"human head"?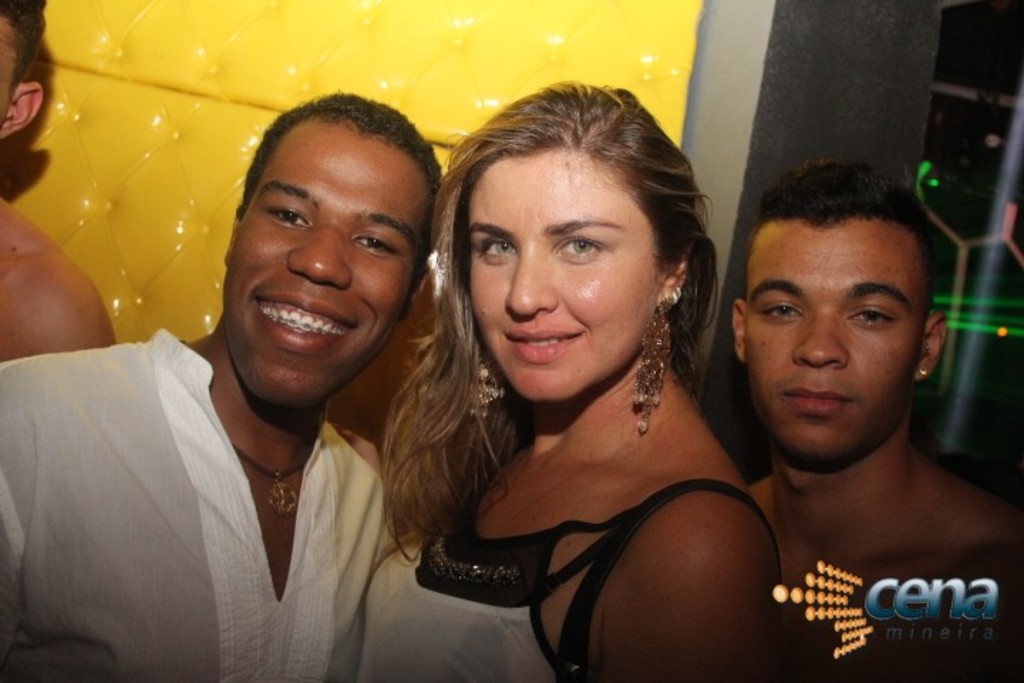
box=[220, 92, 439, 406]
